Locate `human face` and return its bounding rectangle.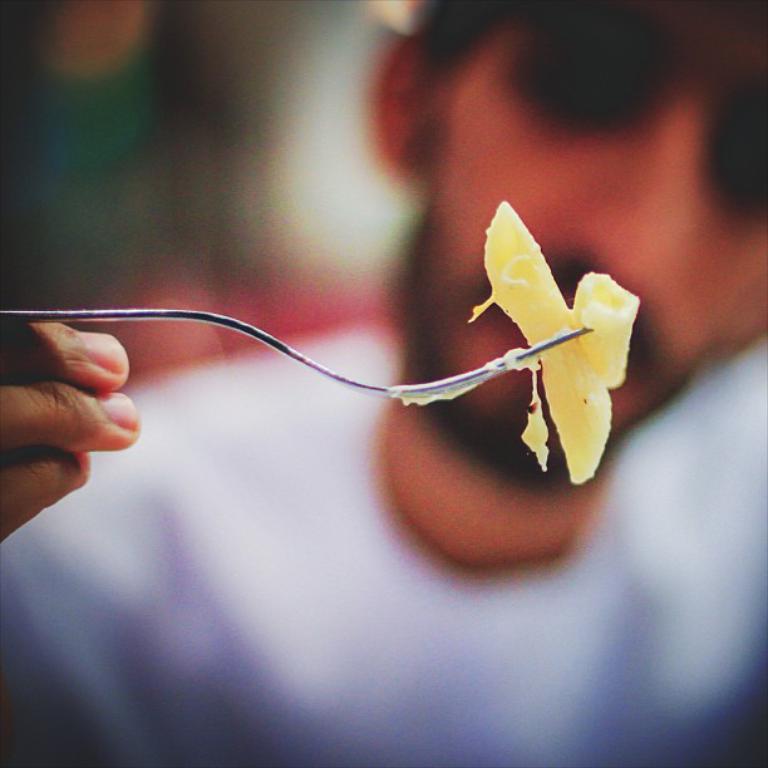
<region>433, 0, 767, 491</region>.
